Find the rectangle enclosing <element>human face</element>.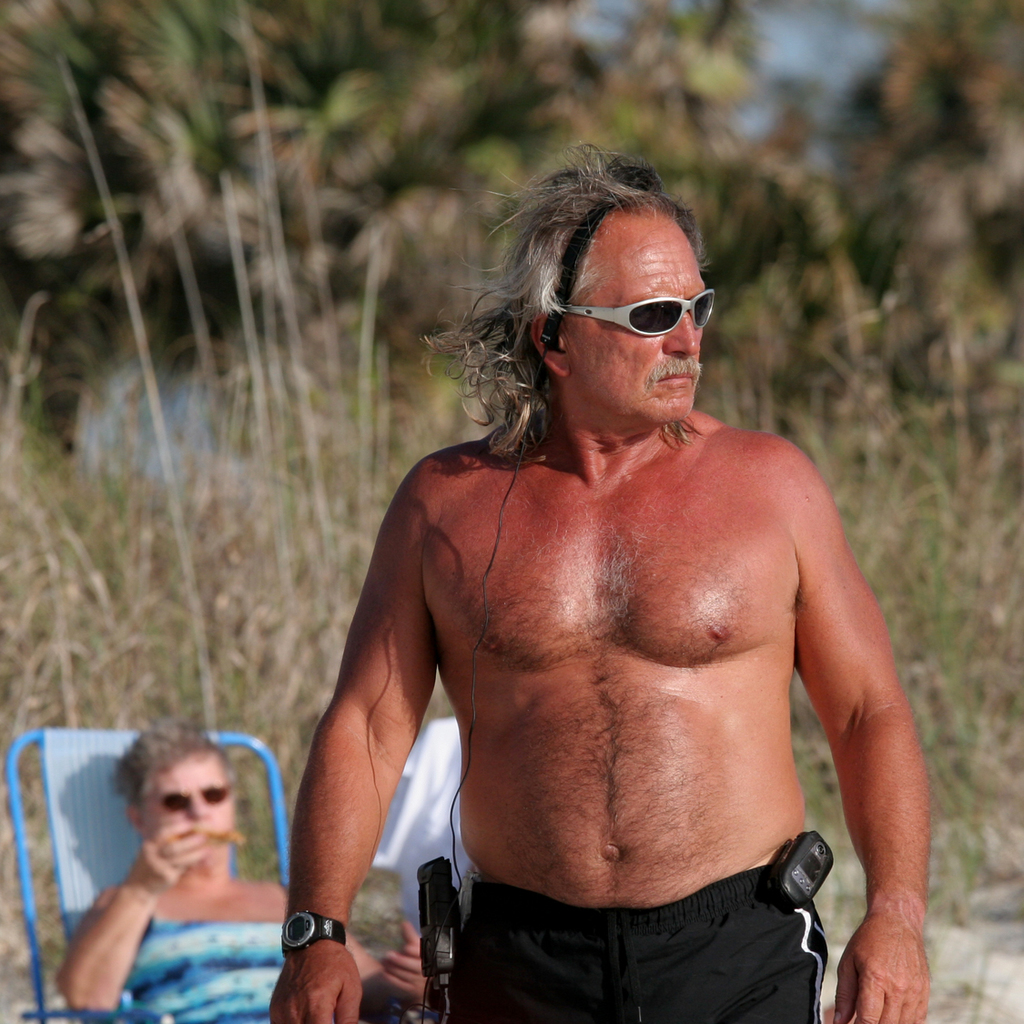
(x1=571, y1=208, x2=726, y2=432).
